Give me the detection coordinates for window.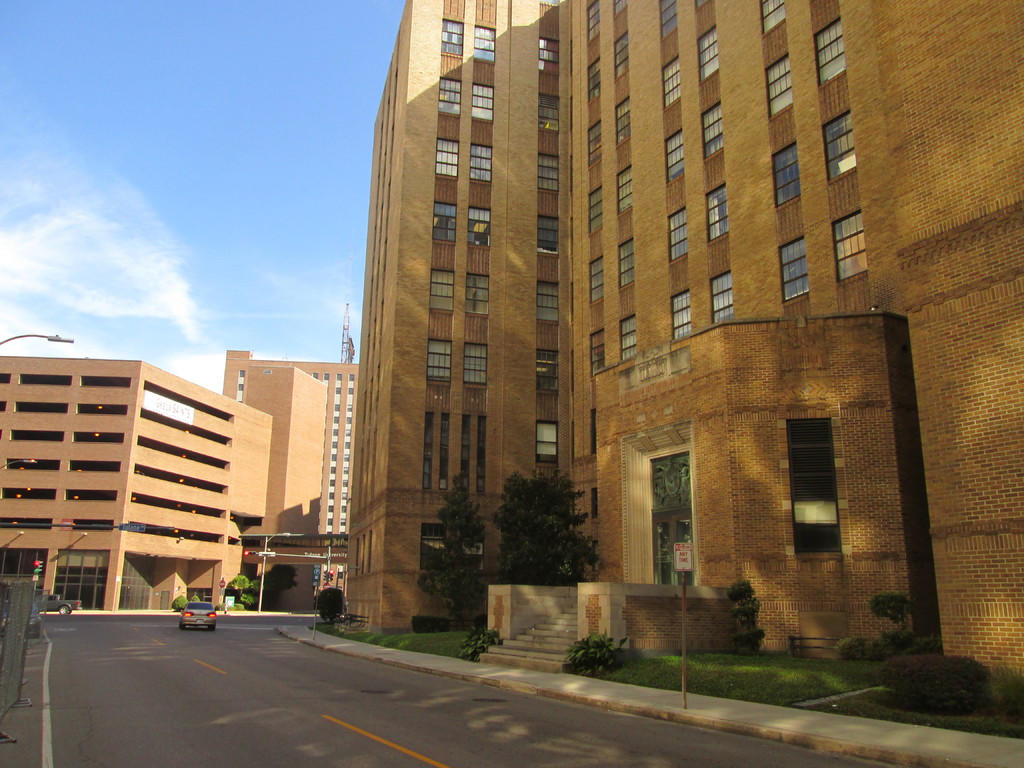
<box>620,236,636,288</box>.
